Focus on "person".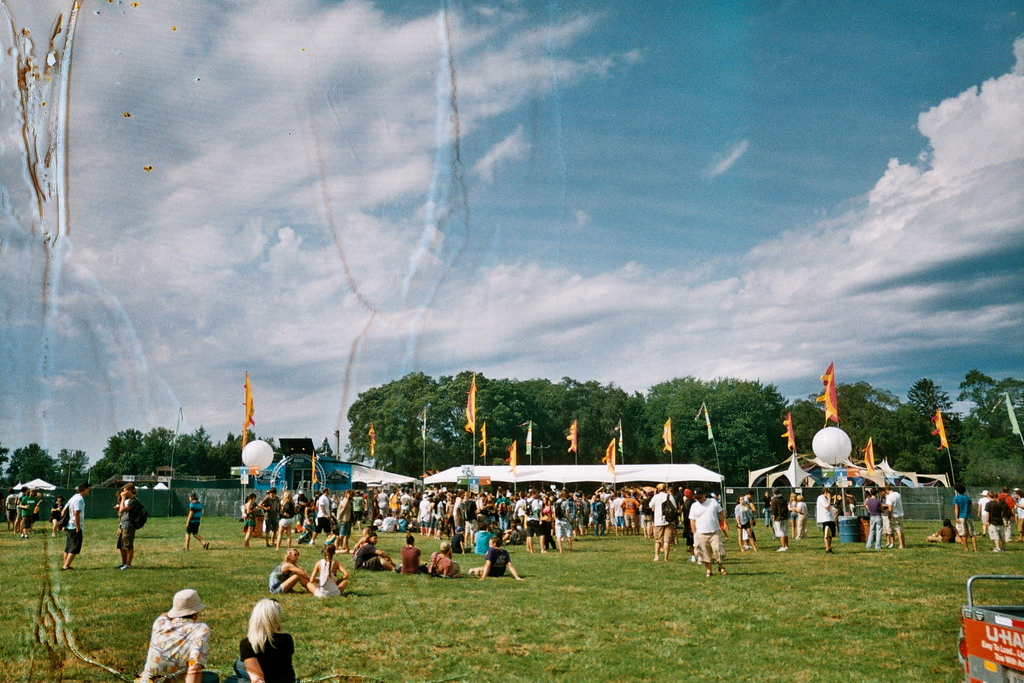
Focused at 985:491:1004:547.
